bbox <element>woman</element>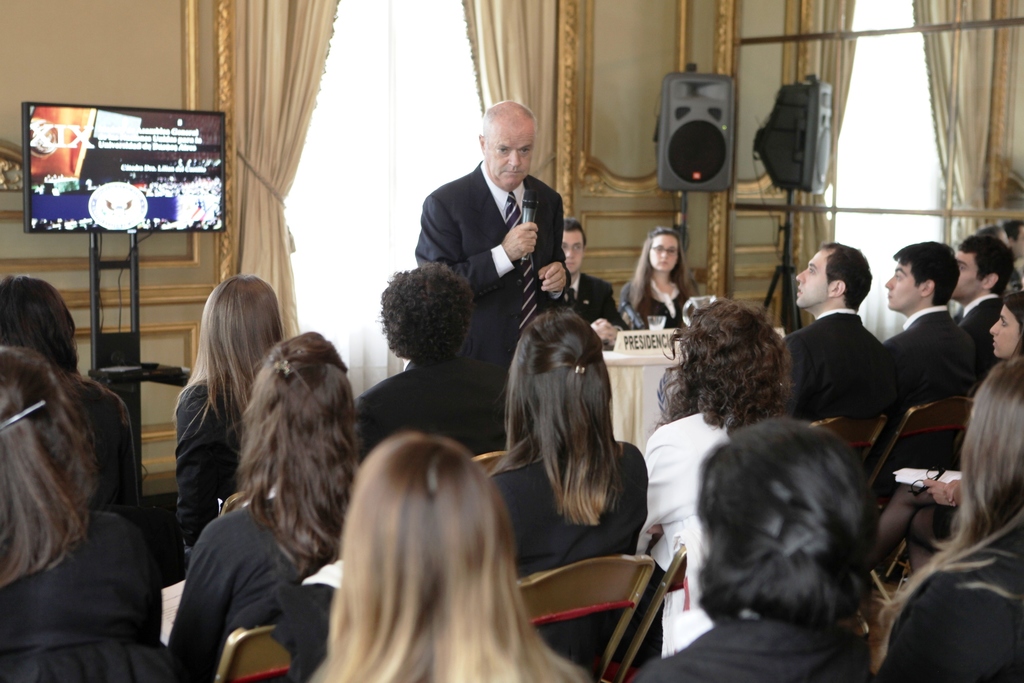
box(309, 431, 593, 682)
